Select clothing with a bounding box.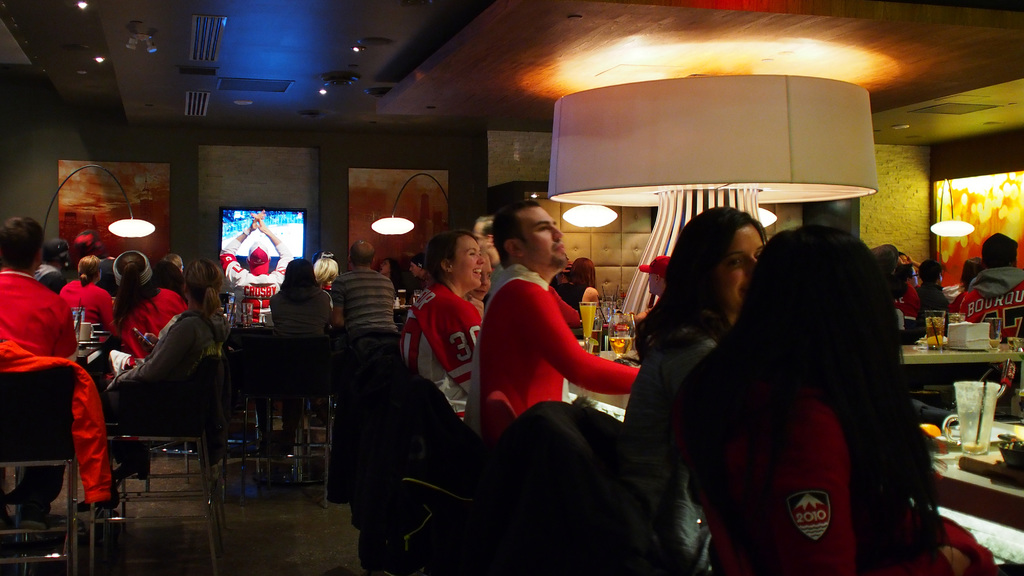
region(665, 307, 980, 575).
